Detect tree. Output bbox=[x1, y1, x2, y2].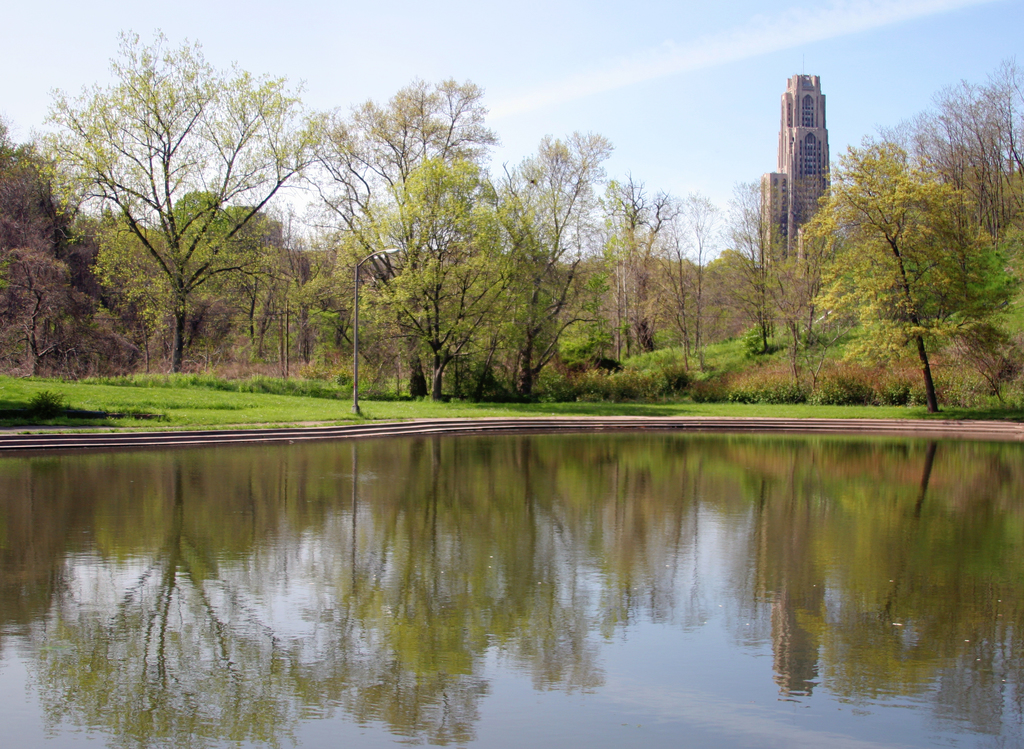
bbox=[0, 125, 65, 393].
